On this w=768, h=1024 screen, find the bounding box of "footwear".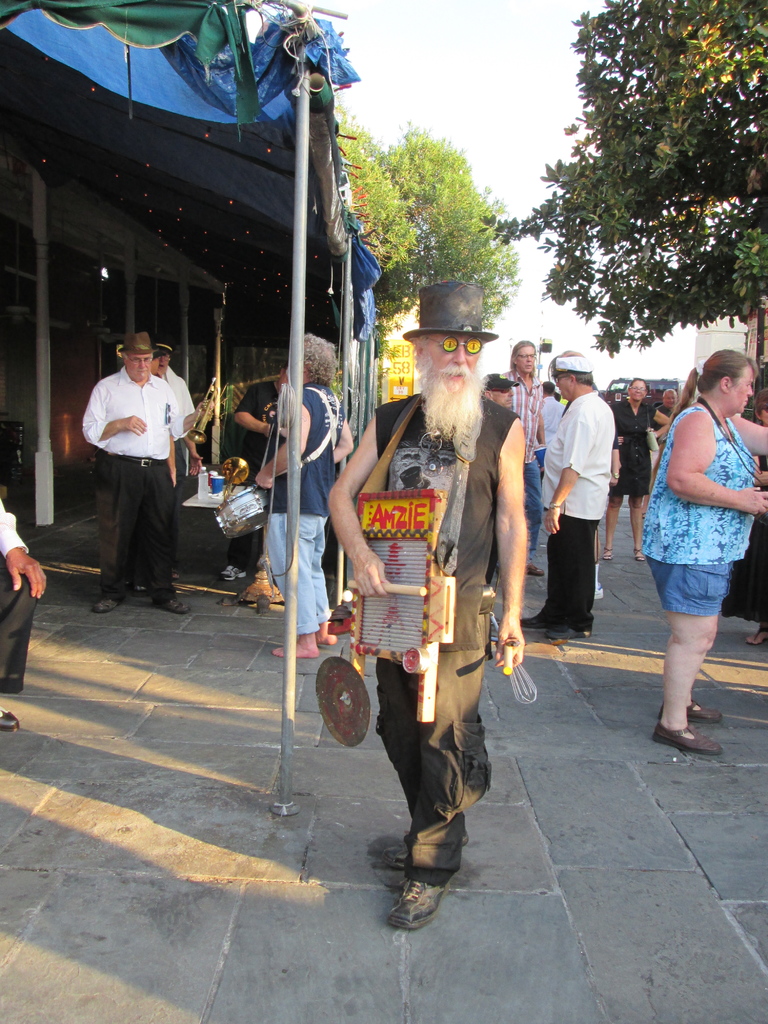
Bounding box: box(380, 832, 462, 933).
